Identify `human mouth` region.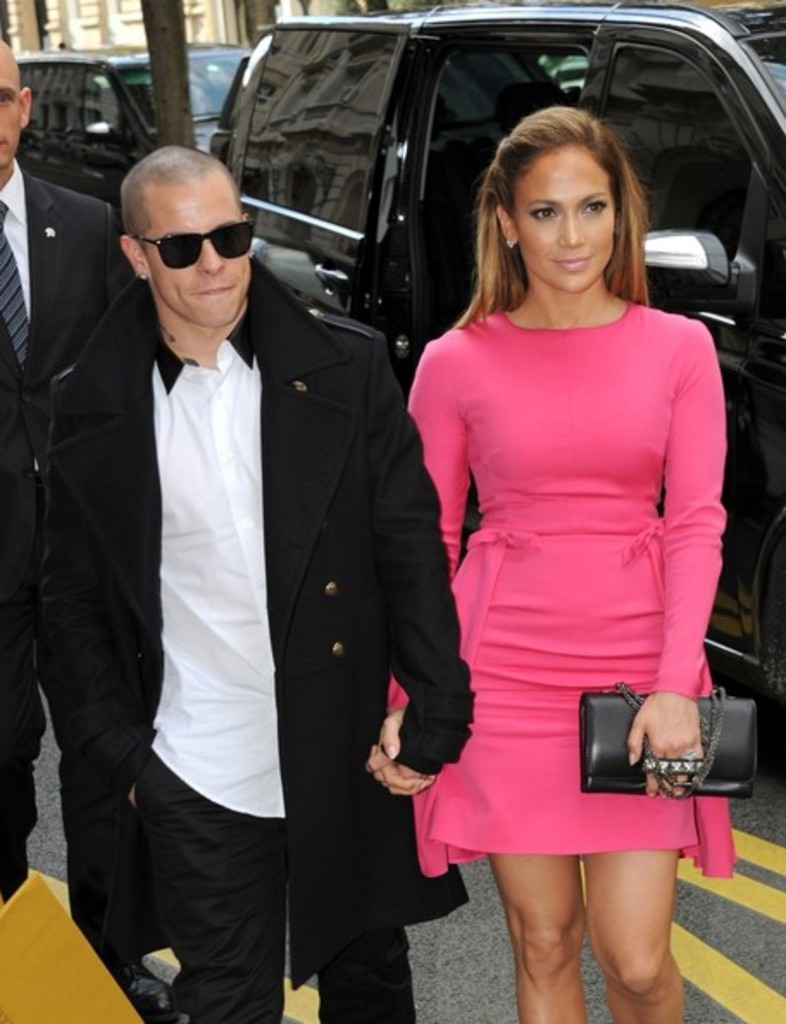
Region: box(0, 133, 7, 147).
